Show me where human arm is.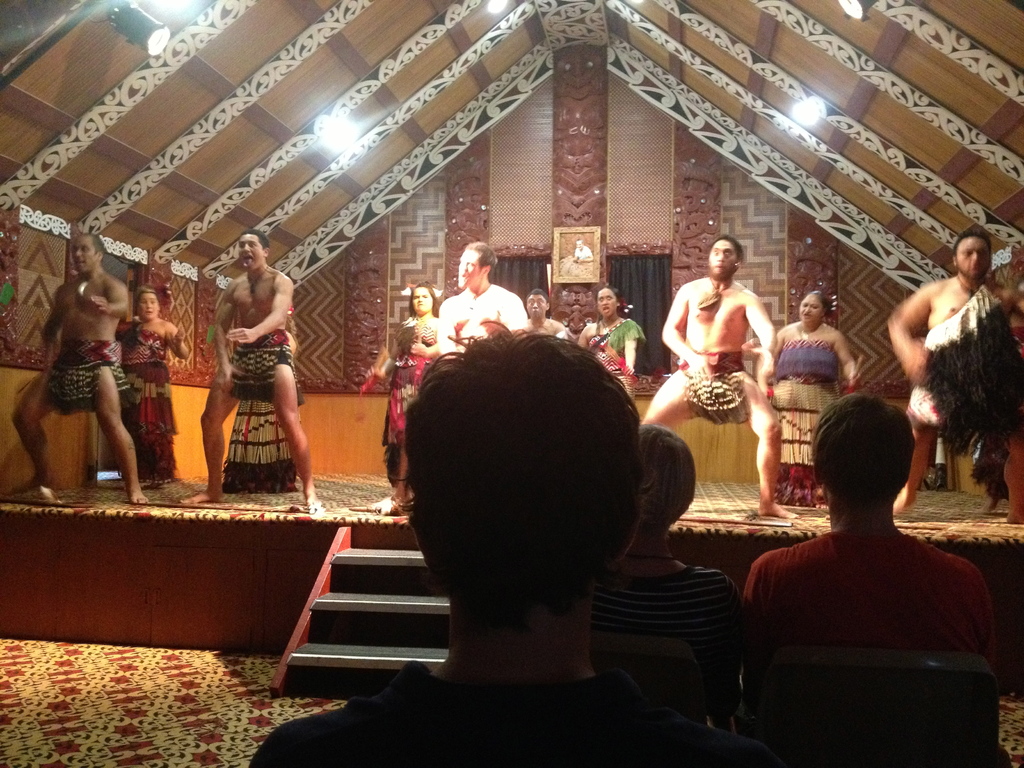
human arm is at detection(165, 320, 191, 361).
